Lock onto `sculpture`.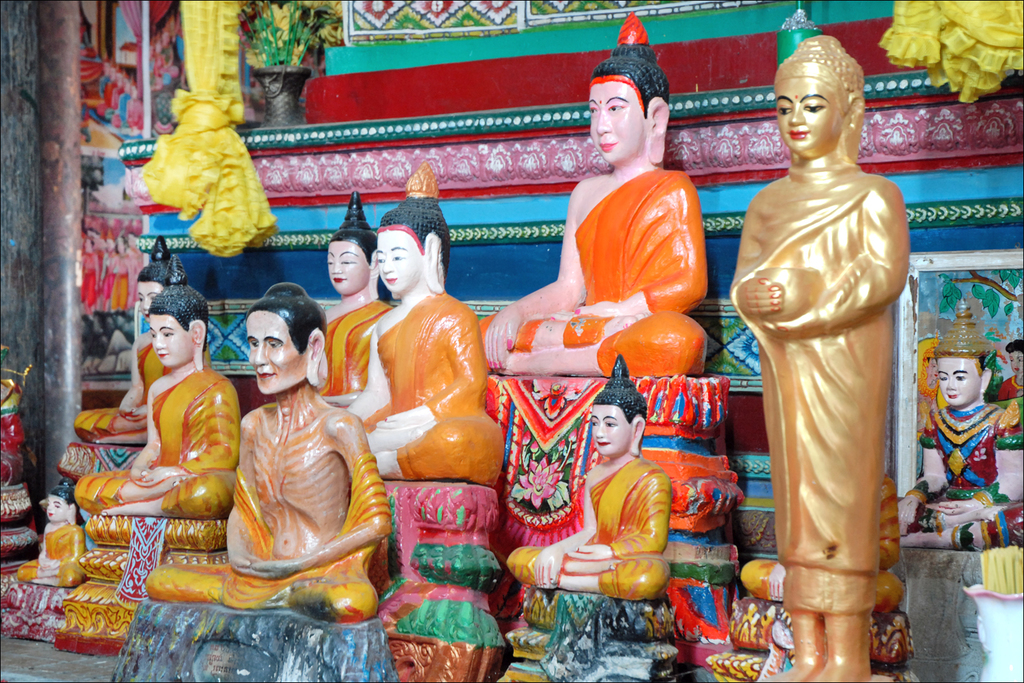
Locked: crop(0, 343, 37, 576).
